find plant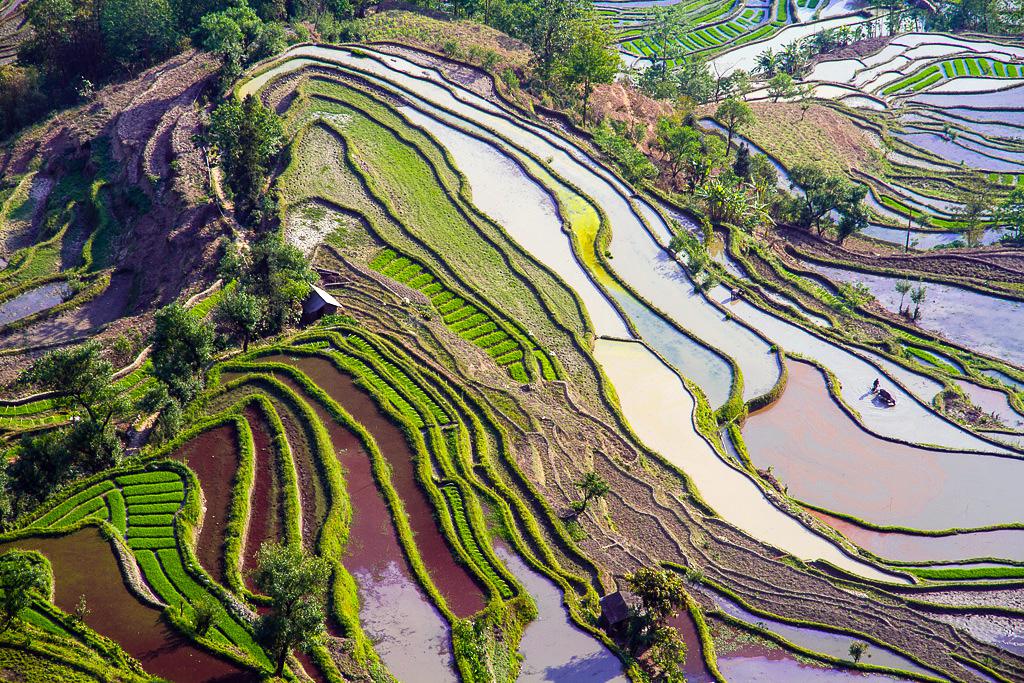
(x1=465, y1=598, x2=502, y2=682)
